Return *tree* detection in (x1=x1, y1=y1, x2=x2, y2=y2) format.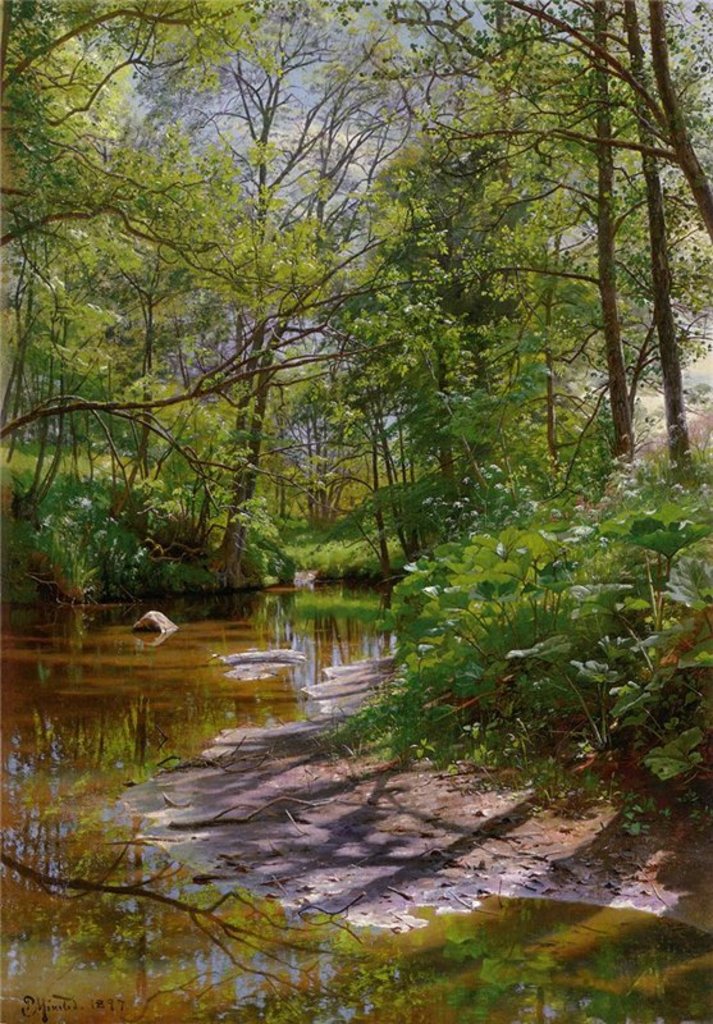
(x1=306, y1=134, x2=590, y2=571).
